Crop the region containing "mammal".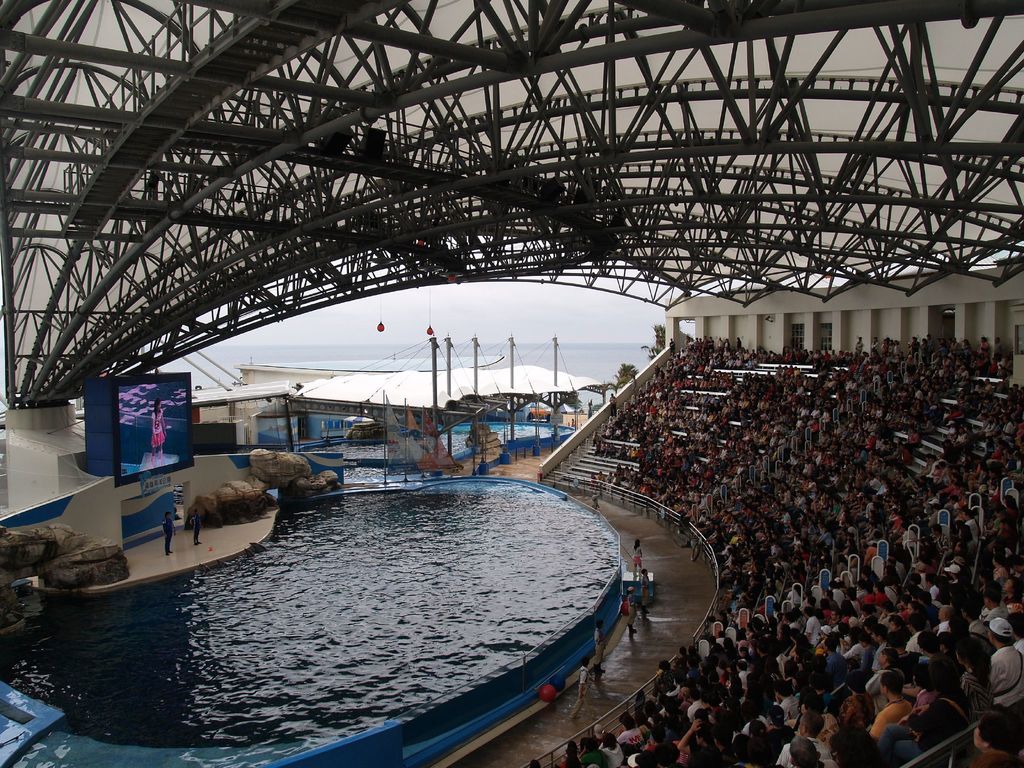
Crop region: [161,509,173,550].
